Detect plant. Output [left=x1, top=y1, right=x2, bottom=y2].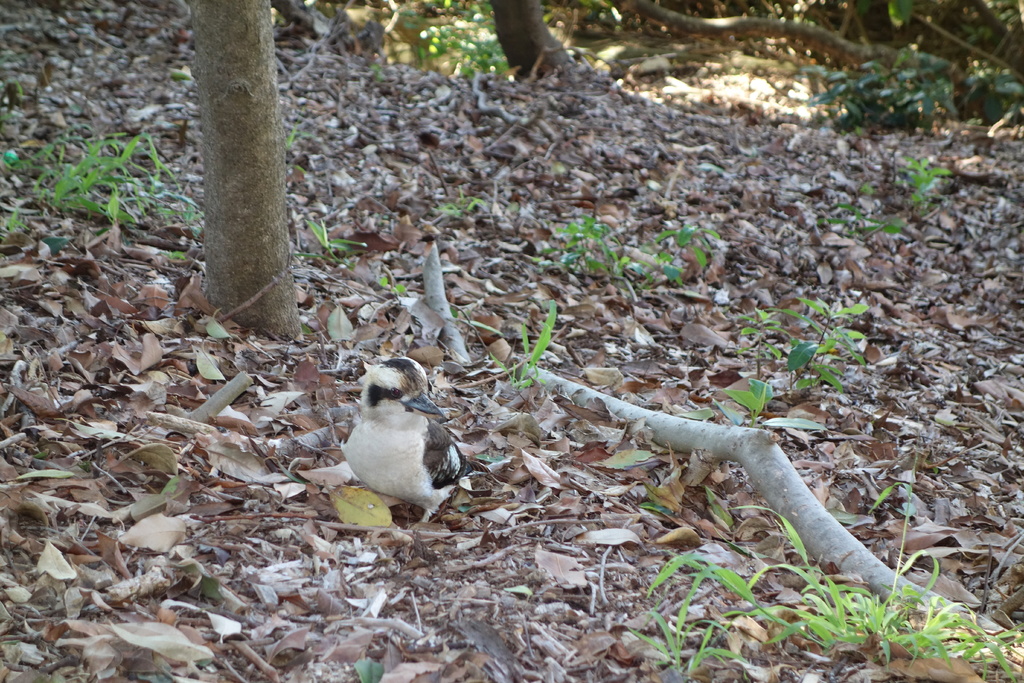
[left=289, top=115, right=298, bottom=143].
